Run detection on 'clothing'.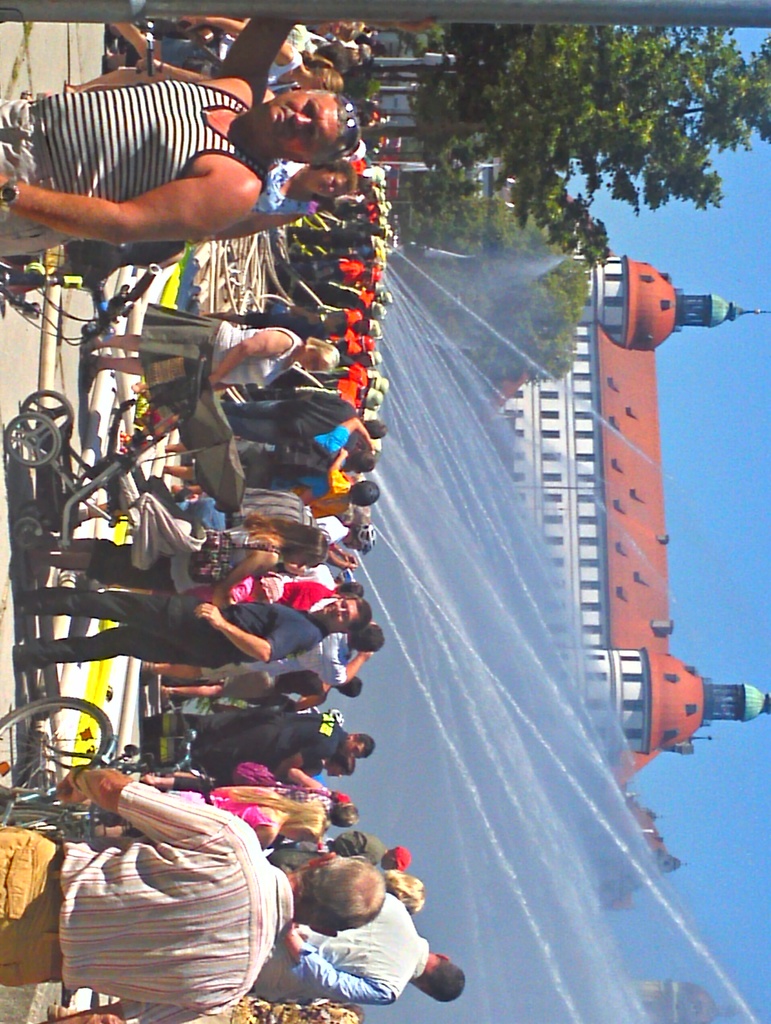
Result: [0, 774, 302, 1023].
